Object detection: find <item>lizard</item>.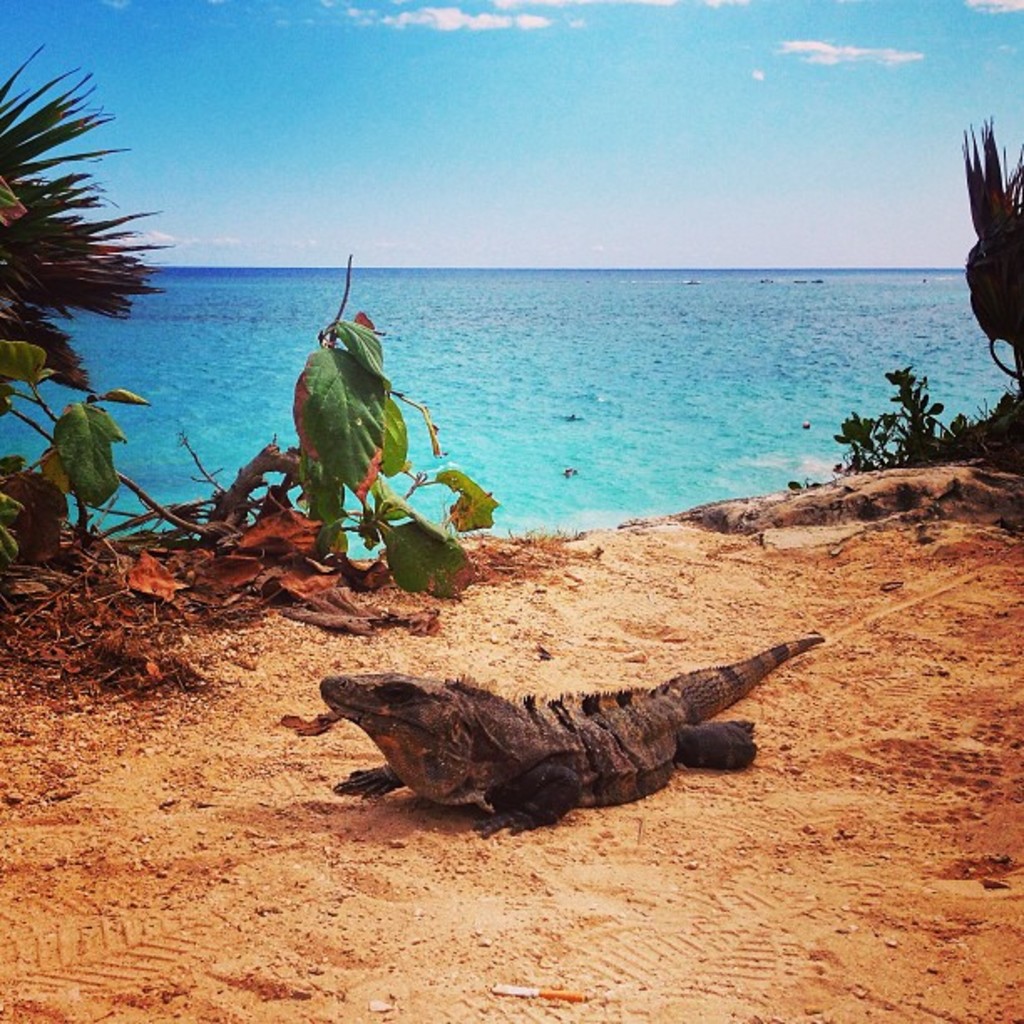
x1=305 y1=607 x2=862 y2=843.
